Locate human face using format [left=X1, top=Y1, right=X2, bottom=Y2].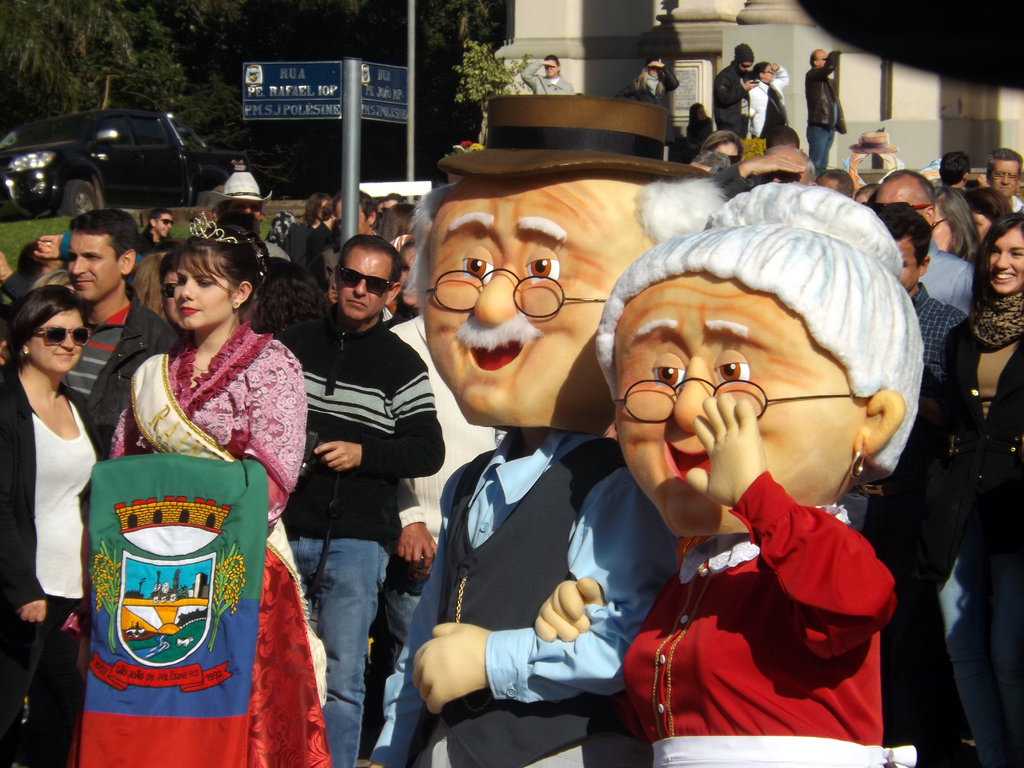
[left=611, top=260, right=851, bottom=533].
